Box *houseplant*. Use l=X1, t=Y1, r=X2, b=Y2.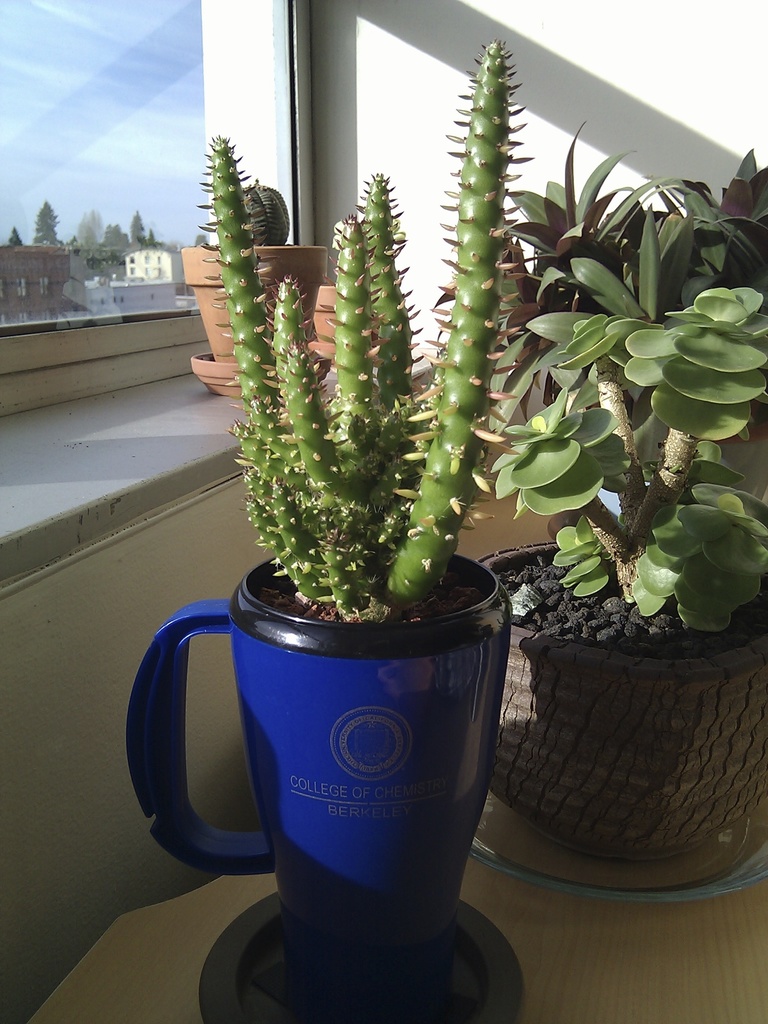
l=314, t=271, r=387, b=352.
